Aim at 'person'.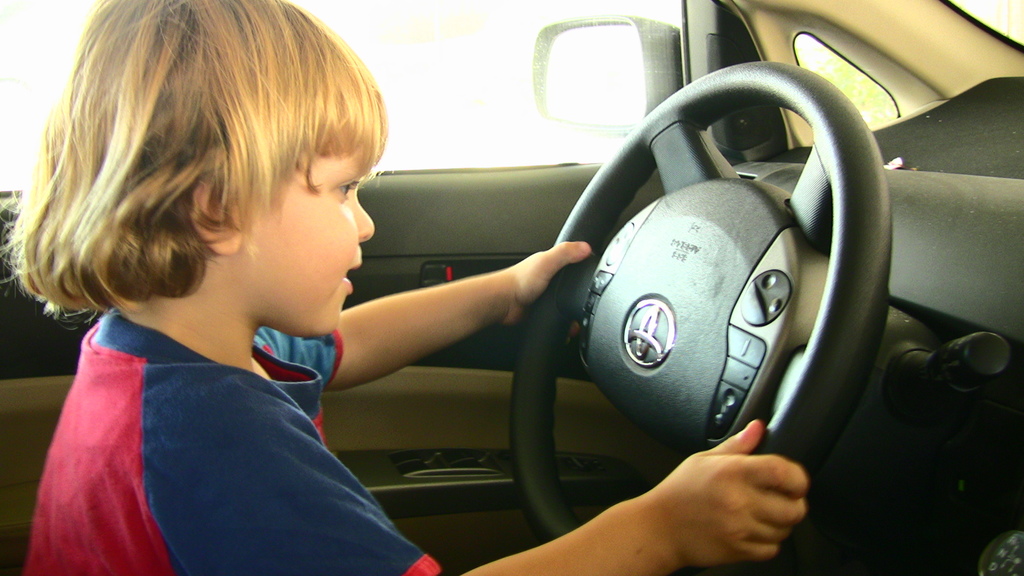
Aimed at bbox=[3, 0, 808, 575].
